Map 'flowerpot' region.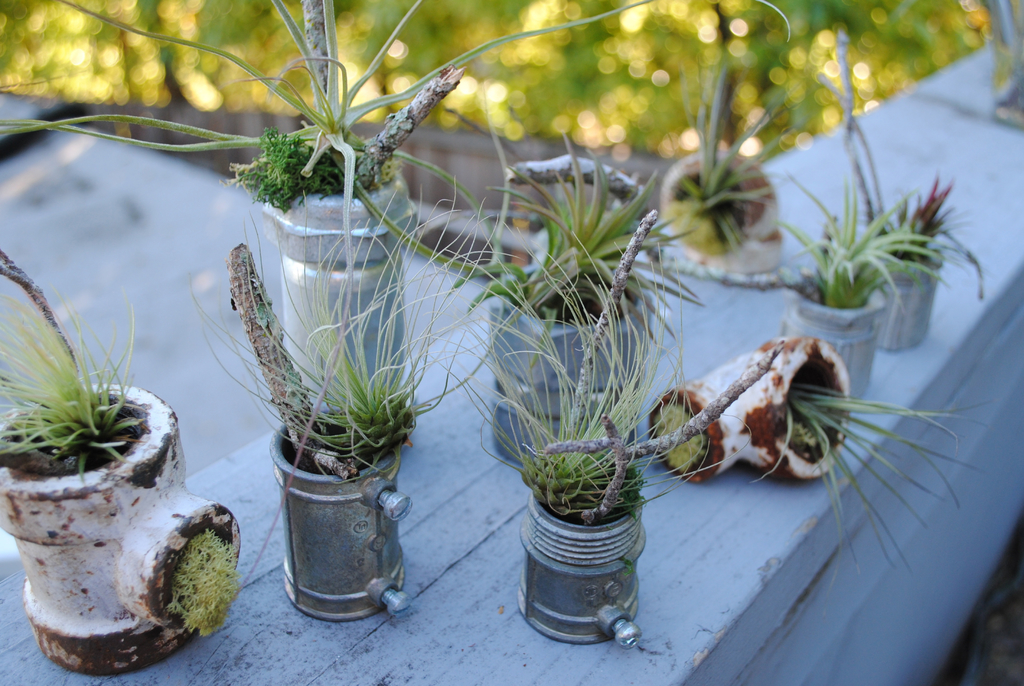
Mapped to (488, 253, 653, 468).
